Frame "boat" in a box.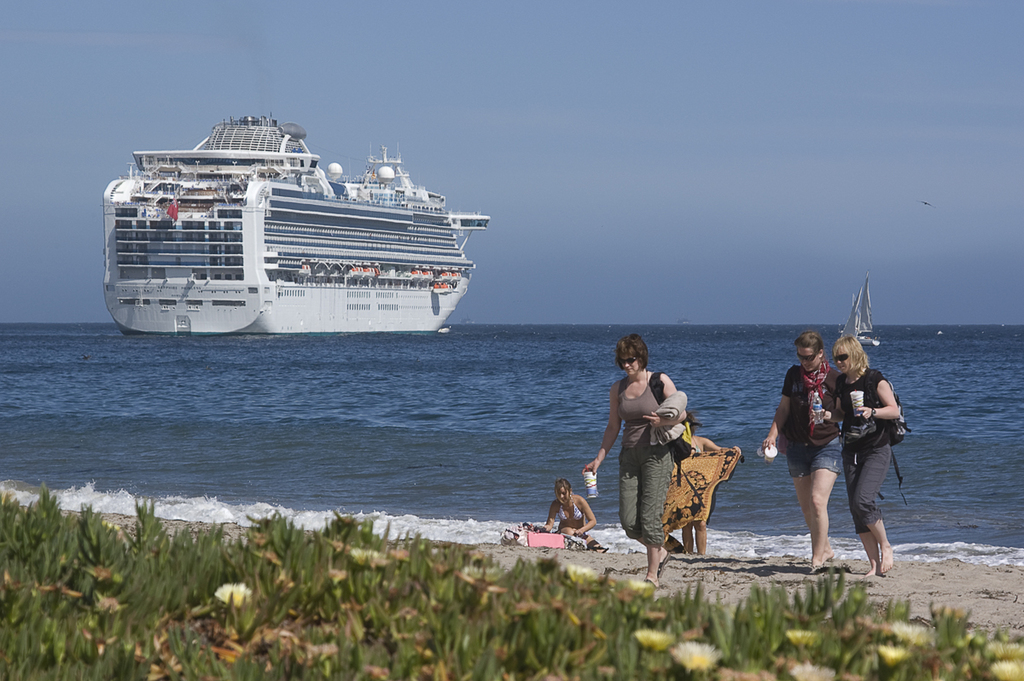
97, 109, 495, 336.
